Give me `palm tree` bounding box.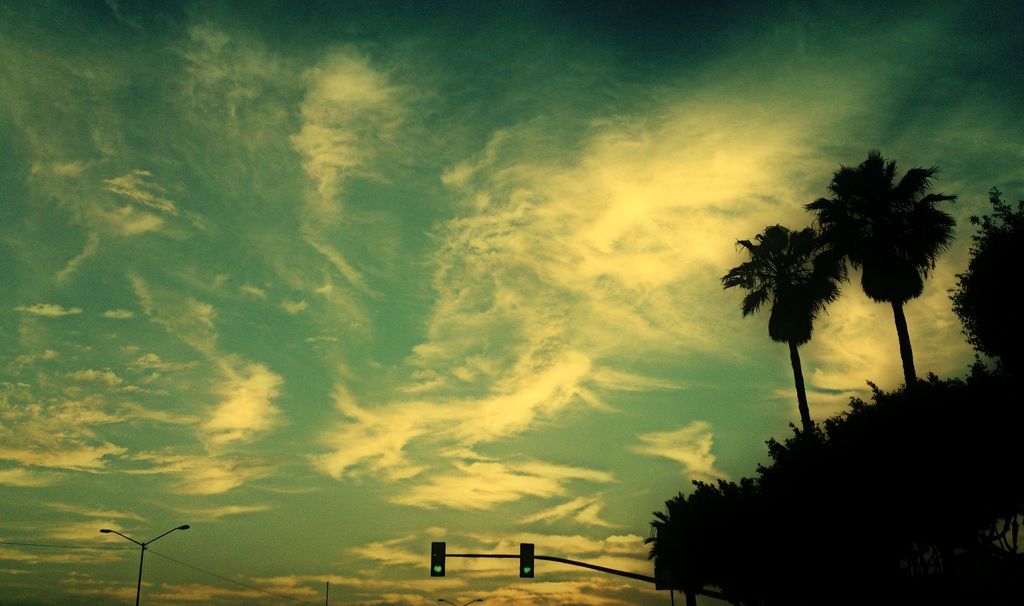
767 439 831 597.
